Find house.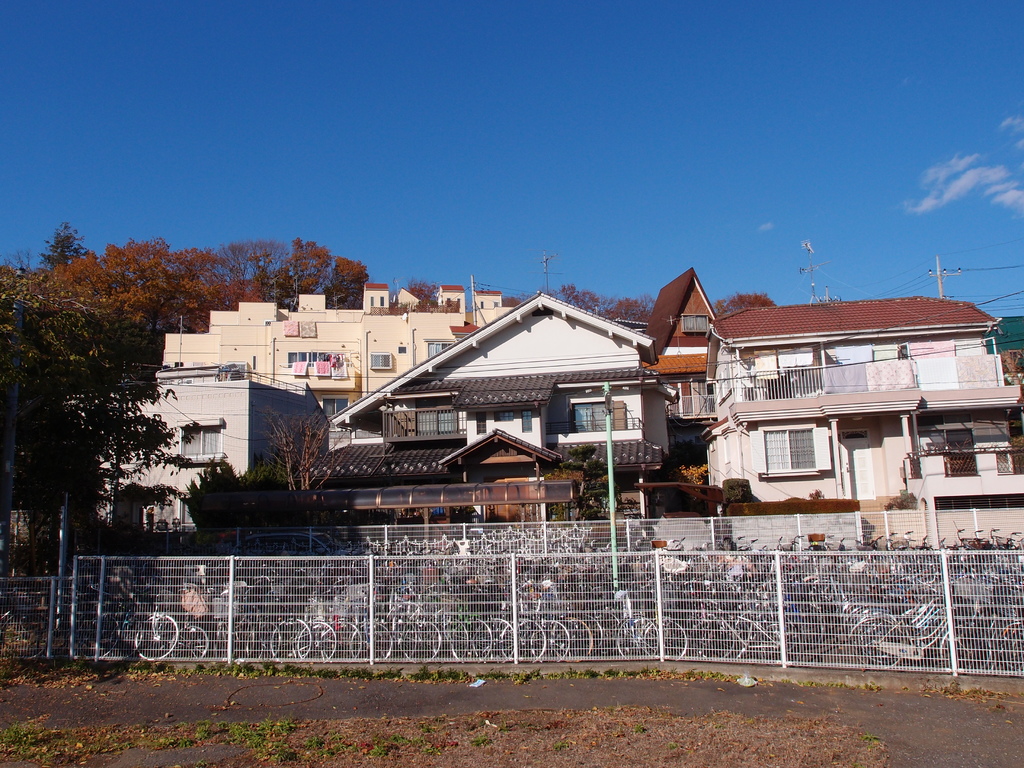
61,359,323,540.
